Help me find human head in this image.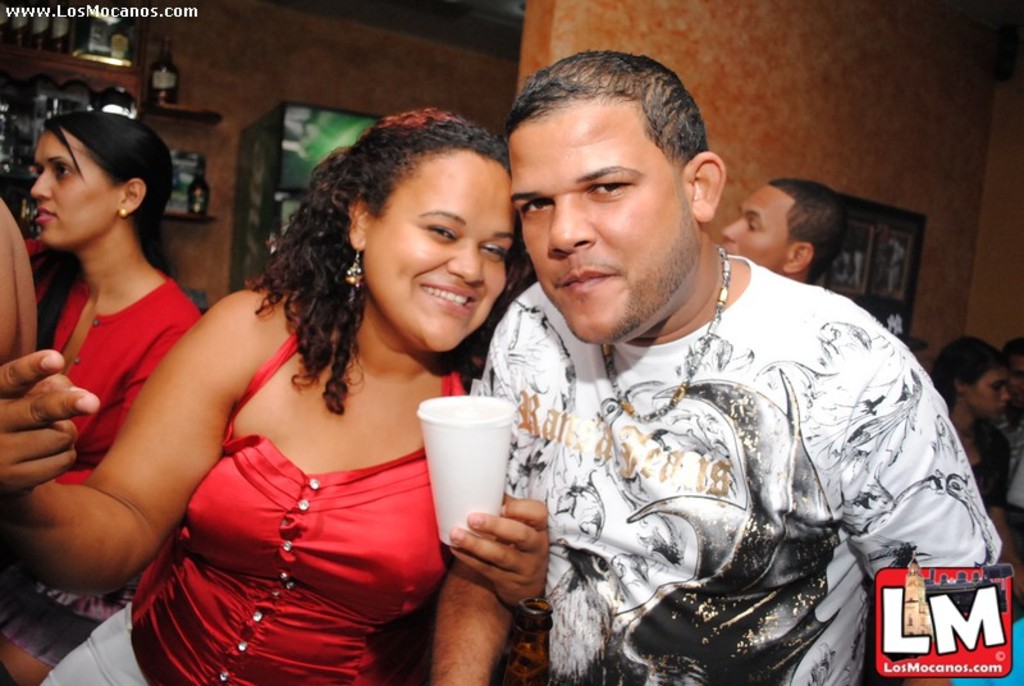
Found it: [left=490, top=35, right=723, bottom=319].
